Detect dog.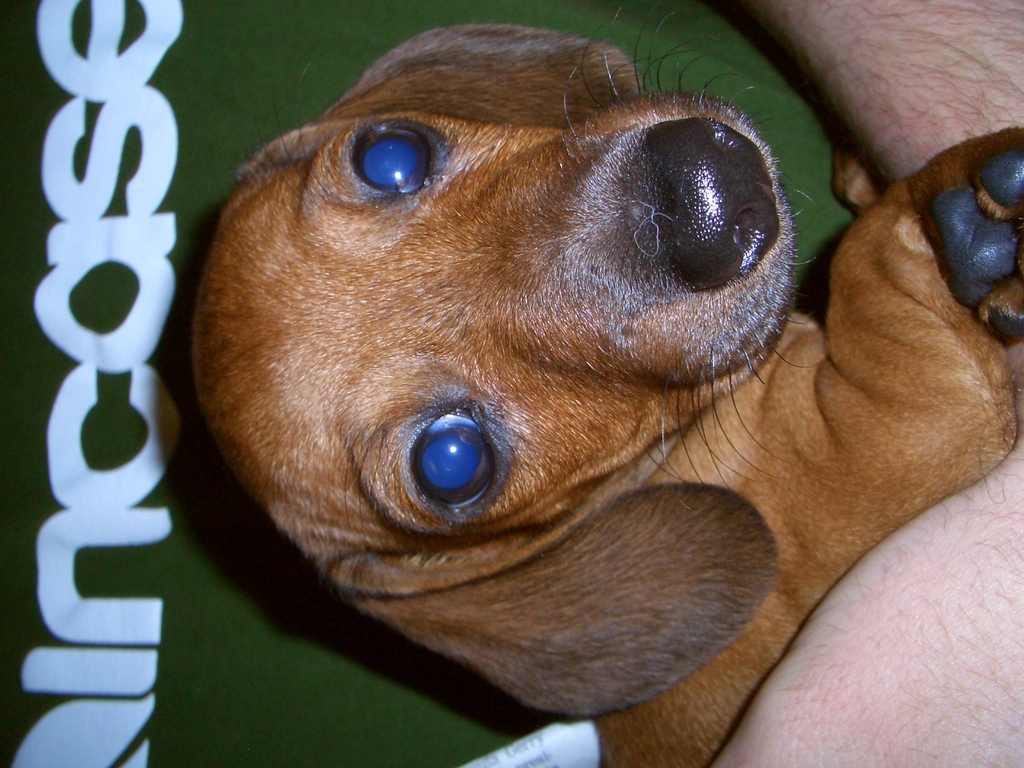
Detected at <box>188,22,1023,767</box>.
